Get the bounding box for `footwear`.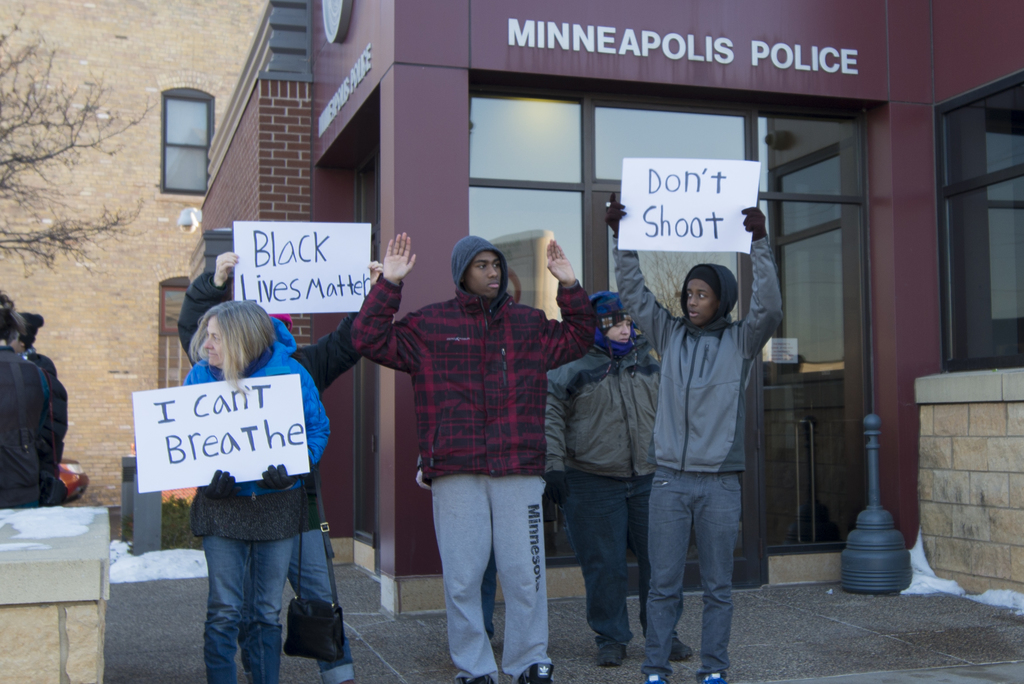
600:635:623:670.
